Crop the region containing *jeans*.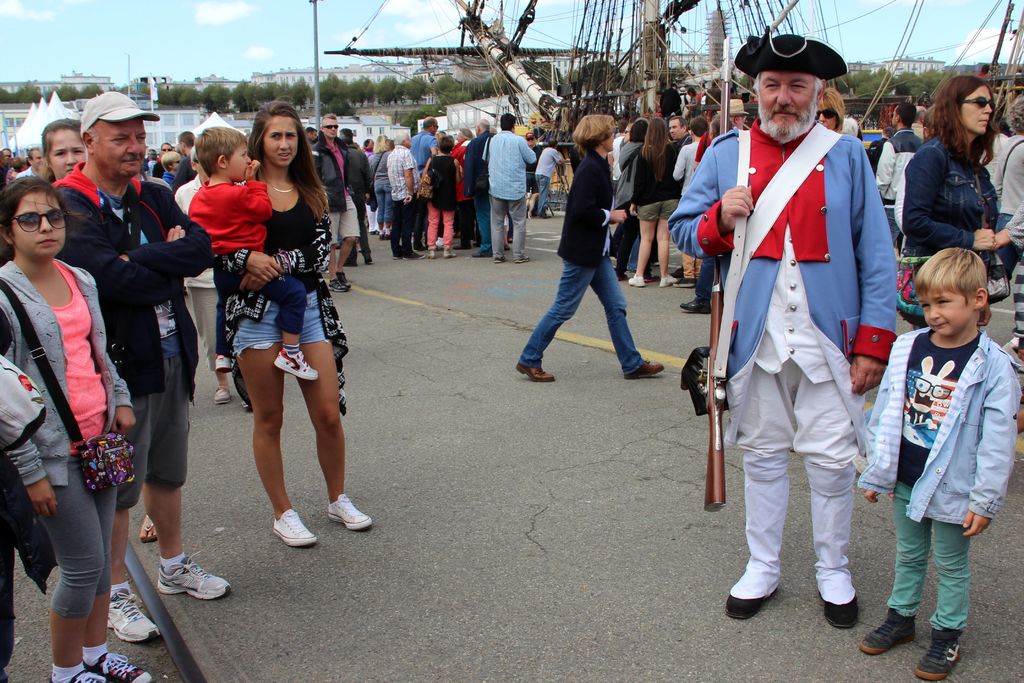
Crop region: (518,256,632,379).
